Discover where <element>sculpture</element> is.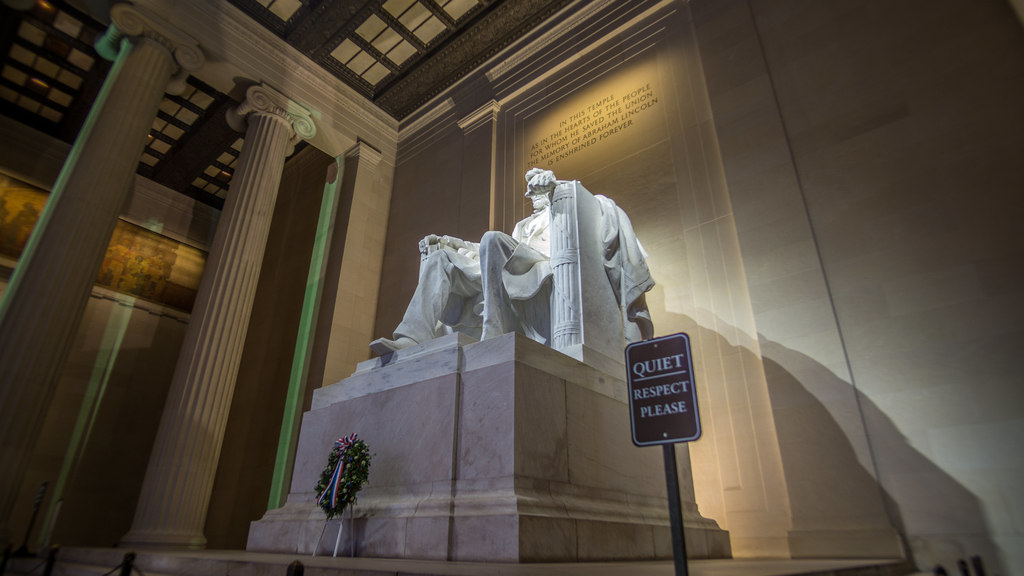
Discovered at 371/144/673/390.
